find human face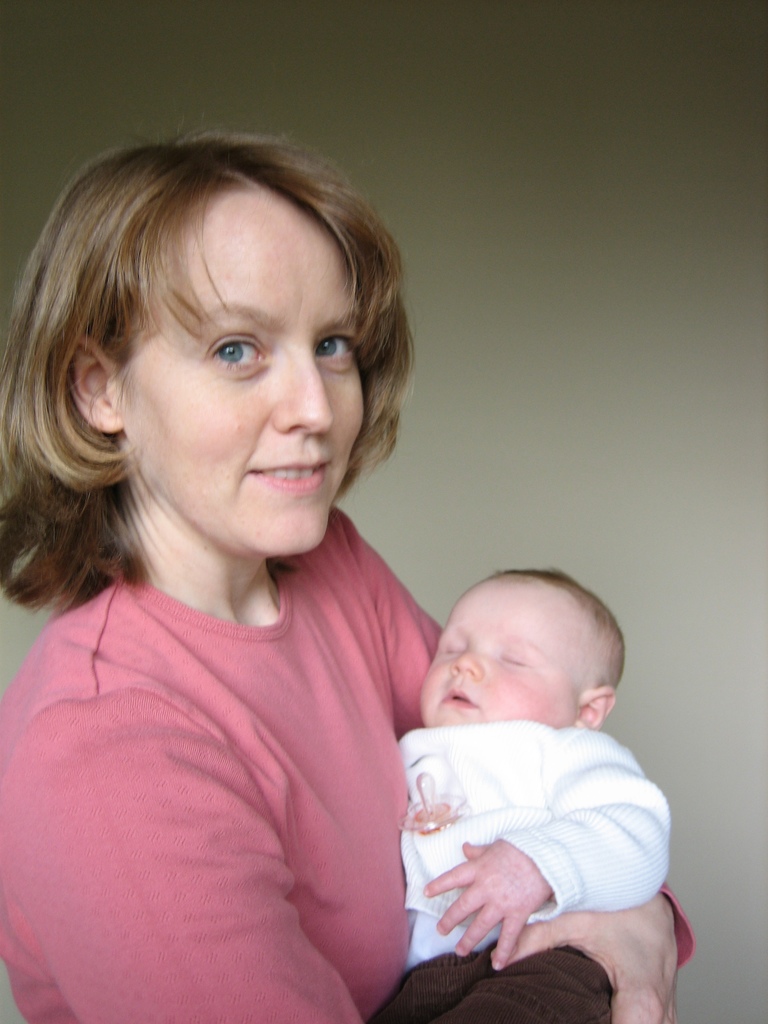
120, 192, 365, 550
